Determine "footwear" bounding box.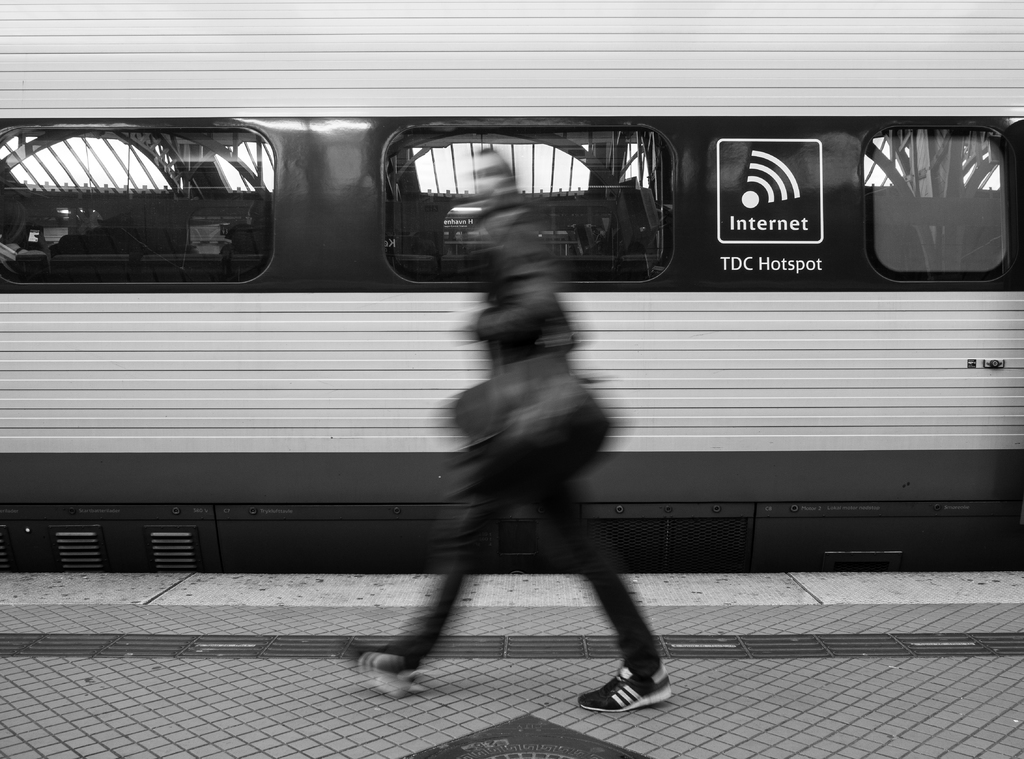
Determined: [x1=590, y1=655, x2=671, y2=729].
